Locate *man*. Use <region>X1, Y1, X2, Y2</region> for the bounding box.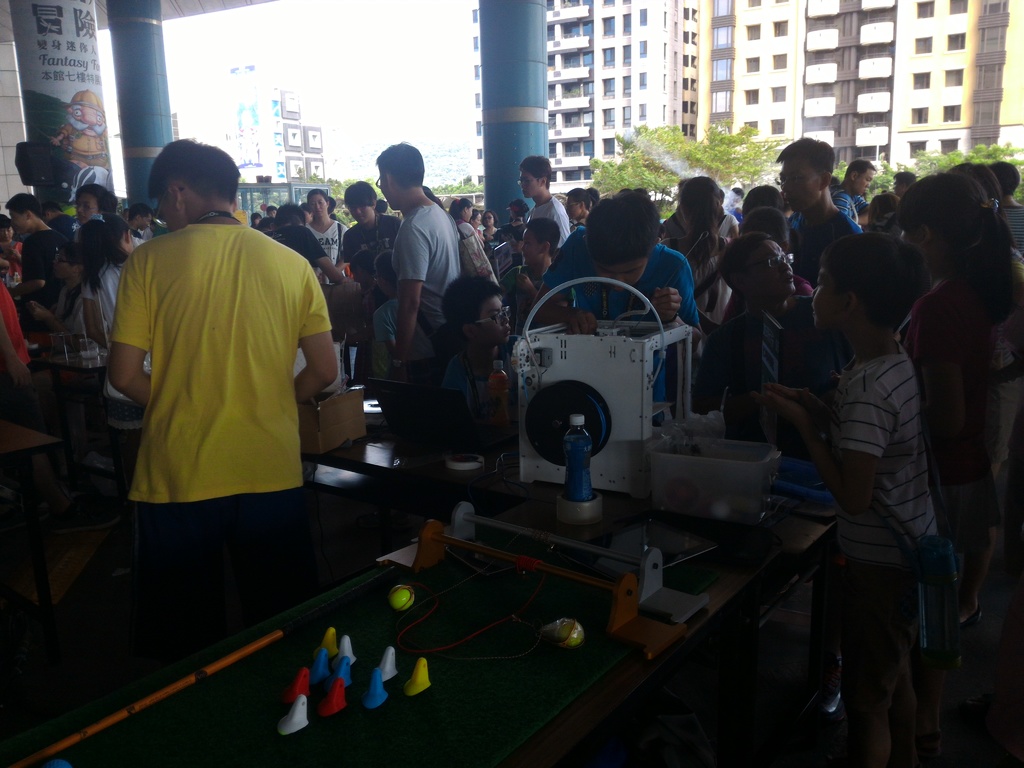
<region>518, 152, 570, 244</region>.
